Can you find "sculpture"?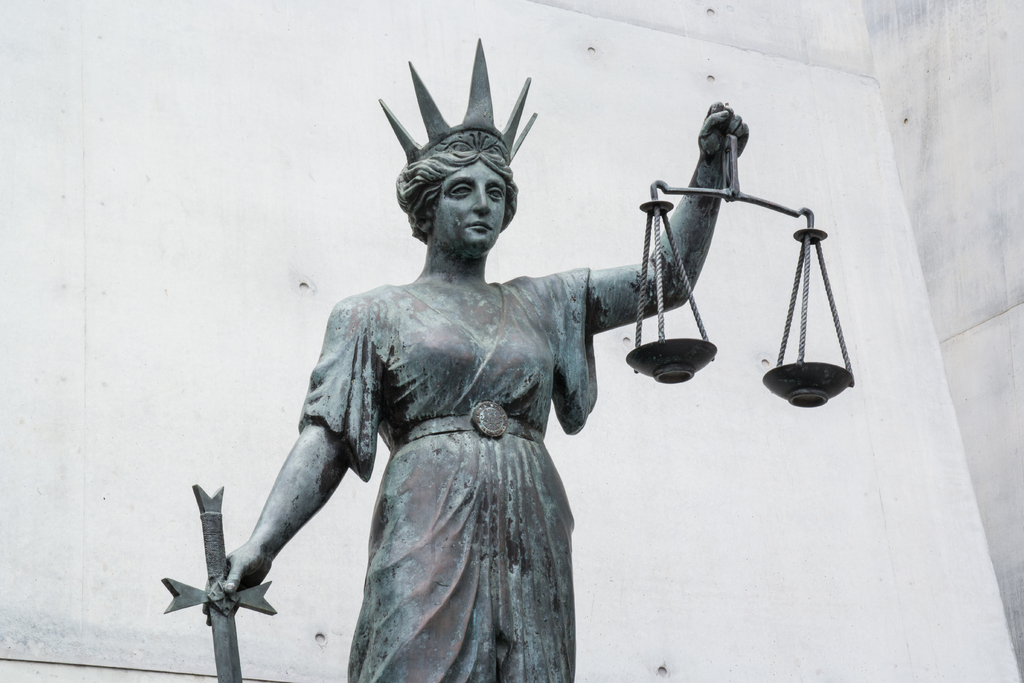
Yes, bounding box: (left=157, top=38, right=856, bottom=682).
